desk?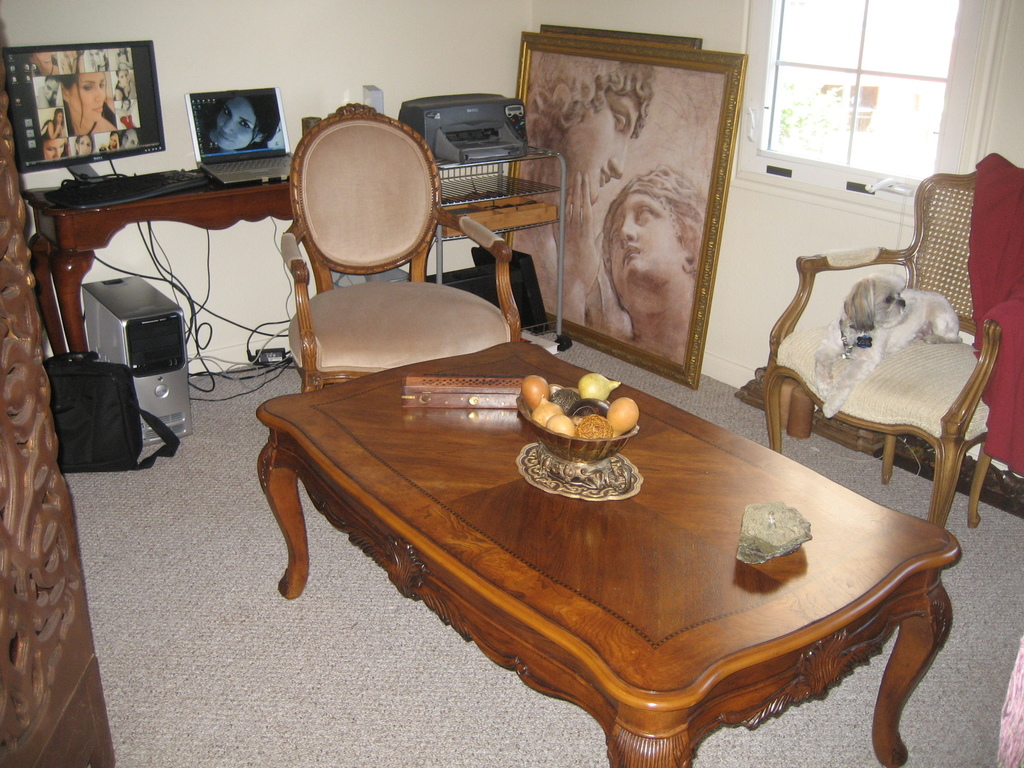
(x1=15, y1=167, x2=320, y2=493)
